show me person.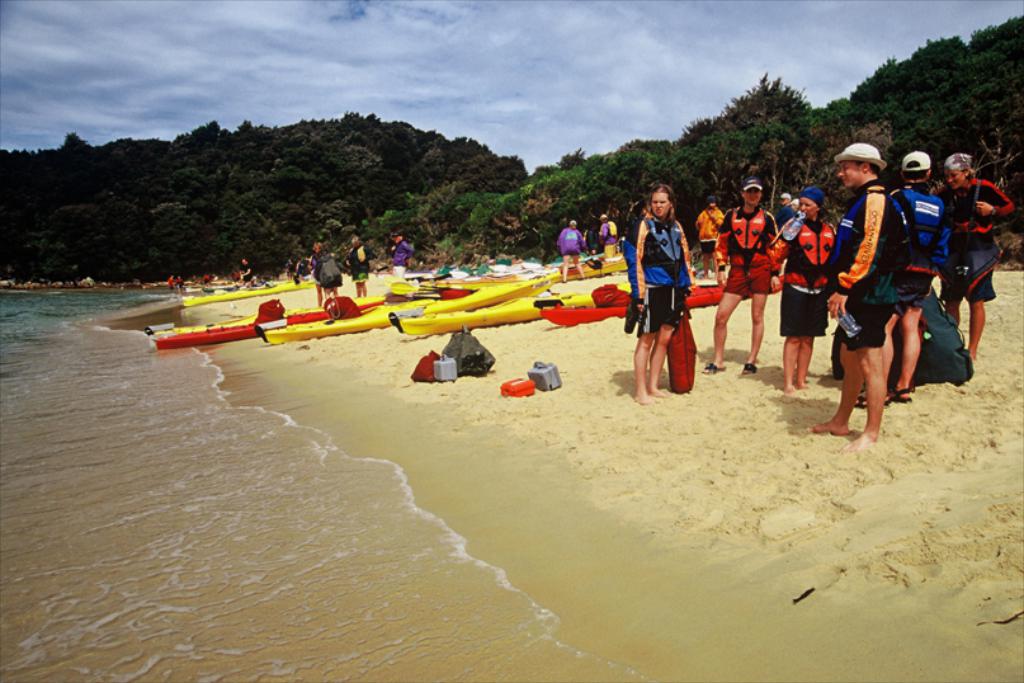
person is here: bbox=[600, 212, 615, 253].
